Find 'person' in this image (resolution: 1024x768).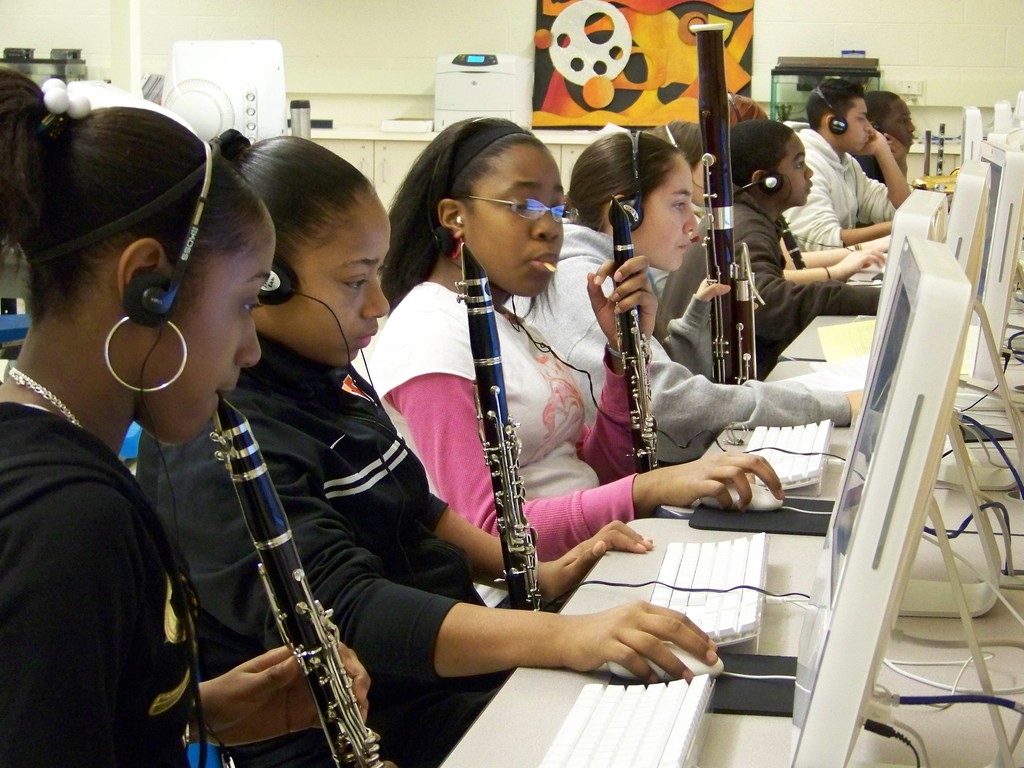
l=505, t=119, r=863, b=474.
